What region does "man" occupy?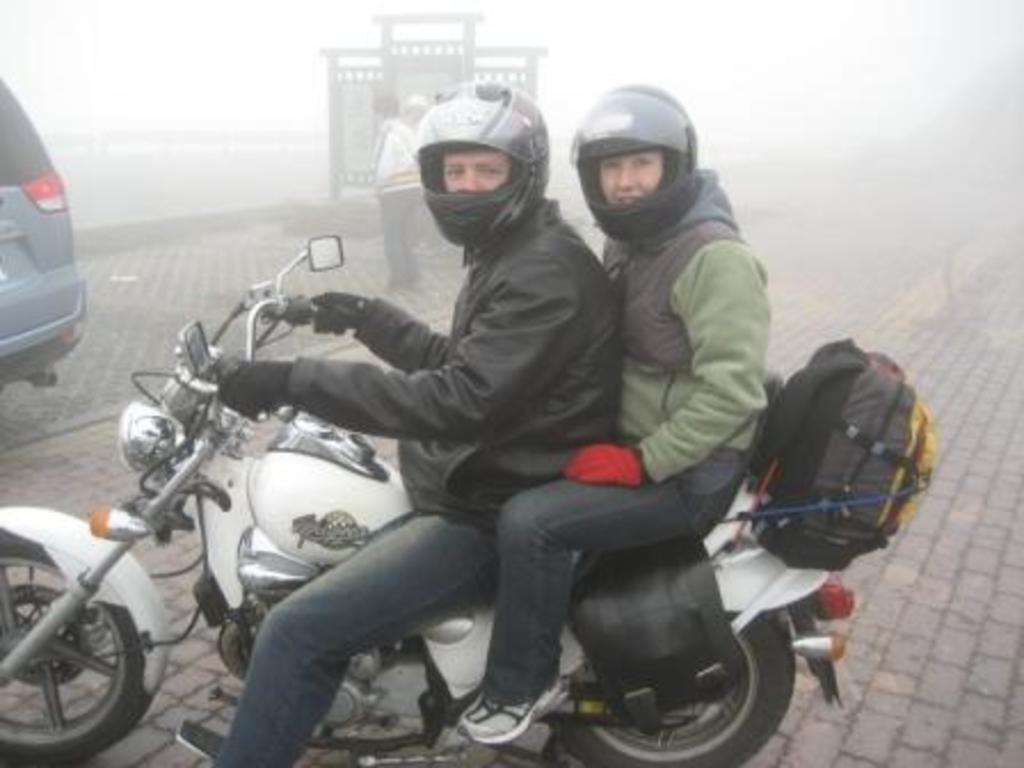
l=192, t=73, r=619, b=766.
